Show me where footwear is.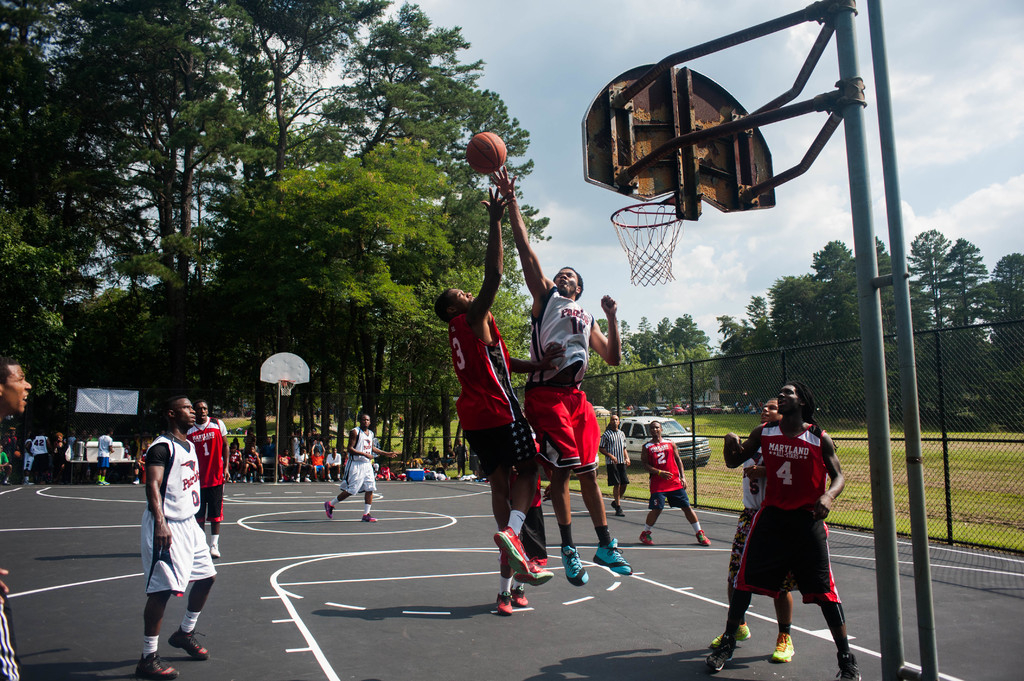
footwear is at [x1=296, y1=477, x2=297, y2=481].
